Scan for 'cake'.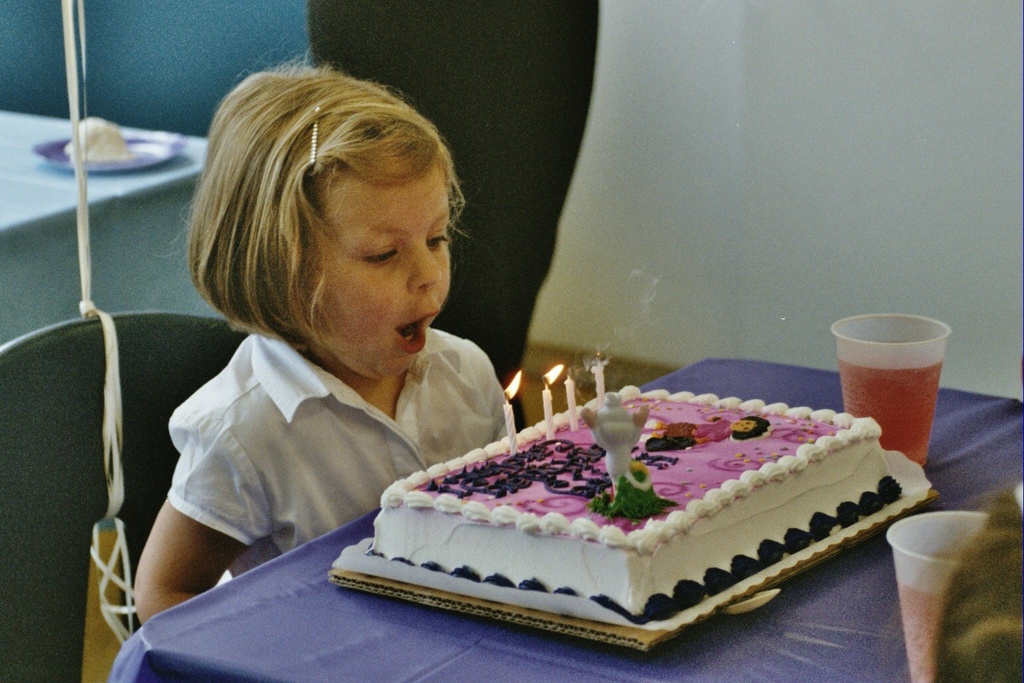
Scan result: locate(367, 386, 903, 629).
